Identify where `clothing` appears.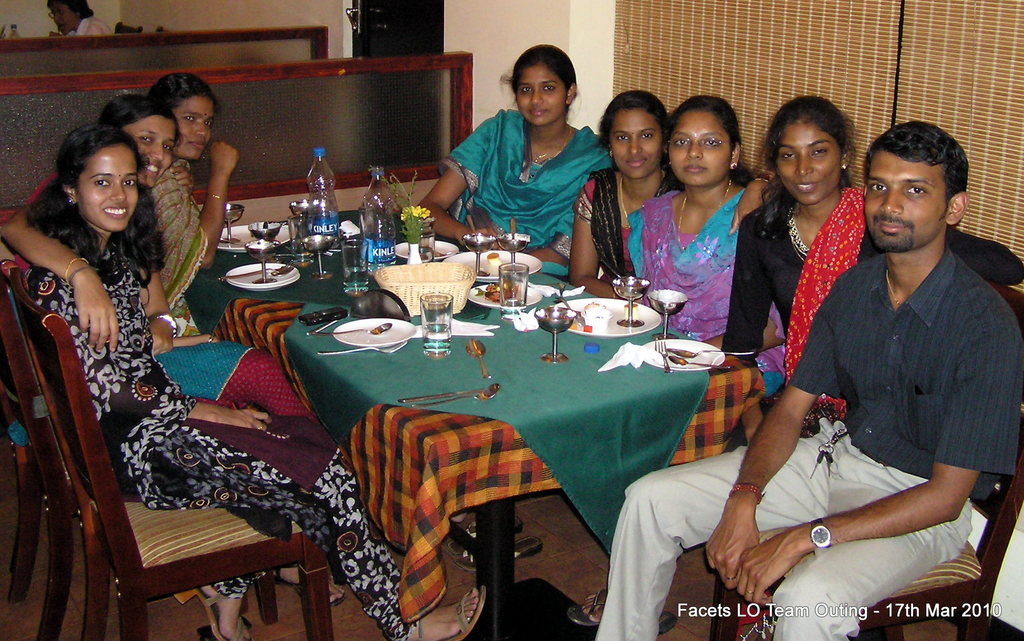
Appears at <bbox>442, 101, 615, 247</bbox>.
